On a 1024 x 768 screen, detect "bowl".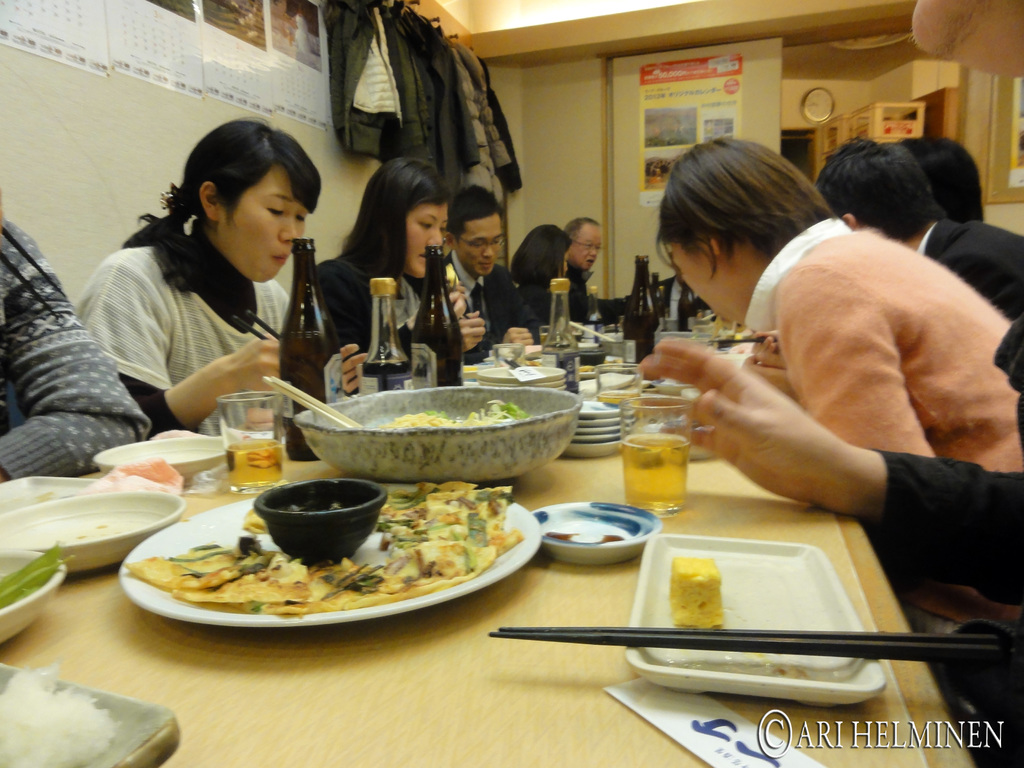
bbox=[479, 378, 566, 390].
